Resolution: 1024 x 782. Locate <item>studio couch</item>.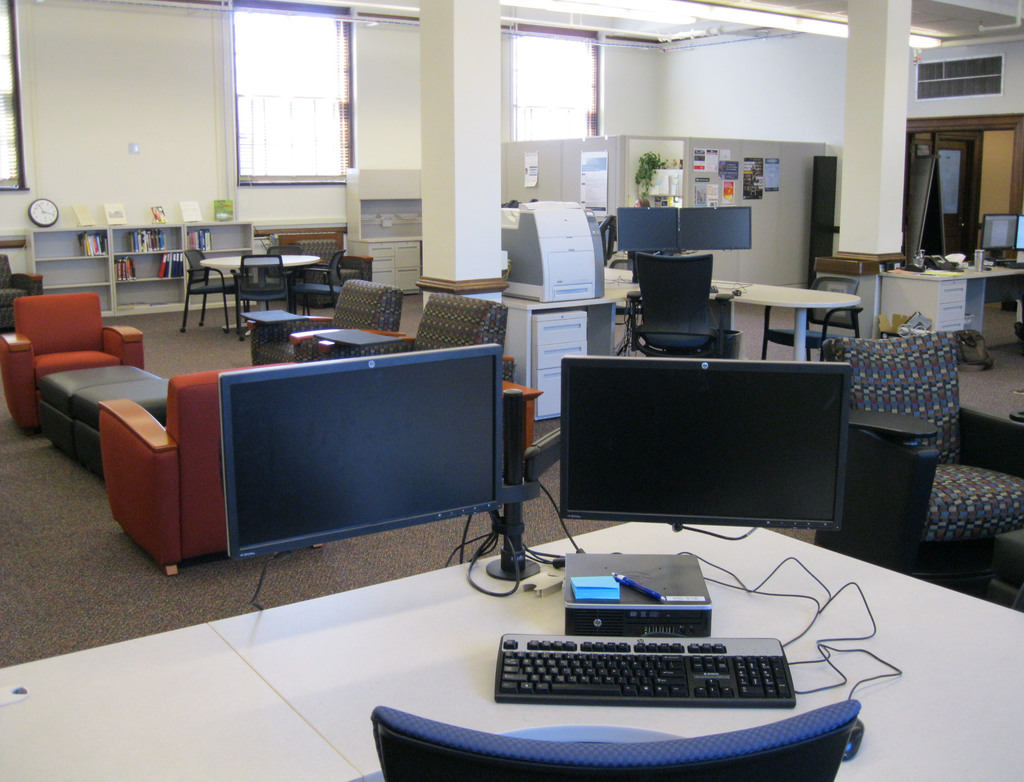
x1=353, y1=285, x2=514, y2=376.
